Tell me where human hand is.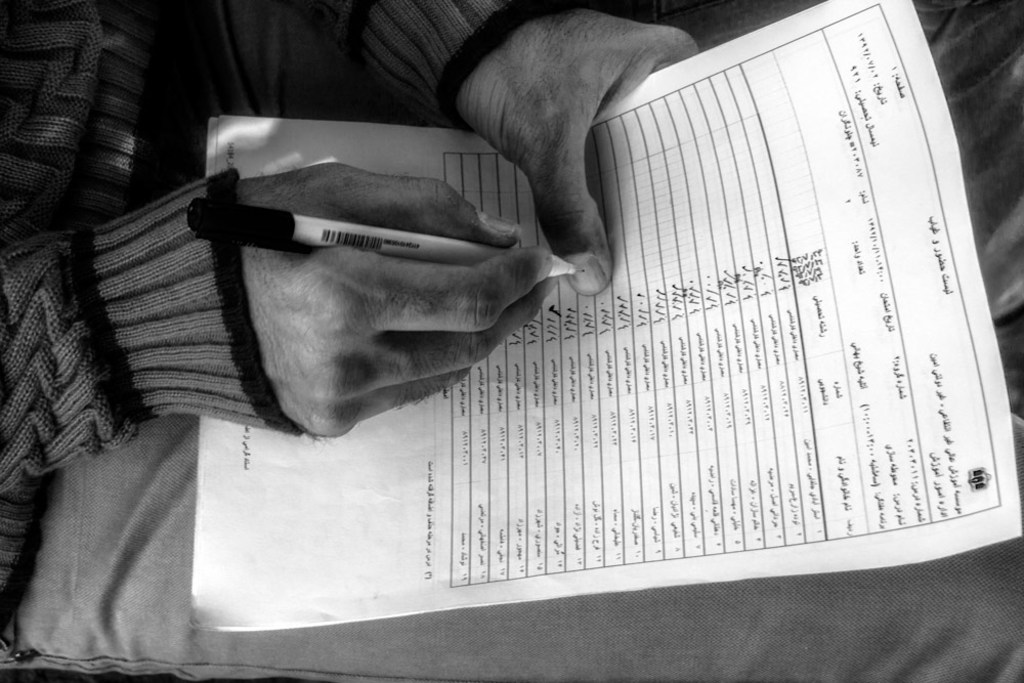
human hand is at detection(438, 0, 696, 265).
